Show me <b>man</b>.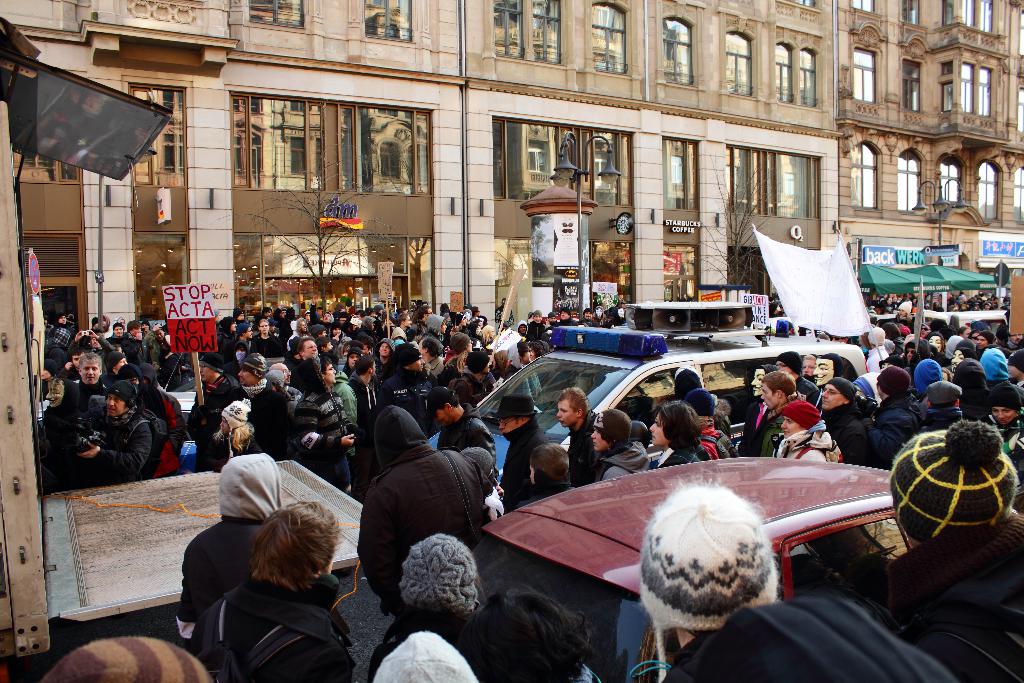
<b>man</b> is here: [x1=73, y1=388, x2=152, y2=476].
